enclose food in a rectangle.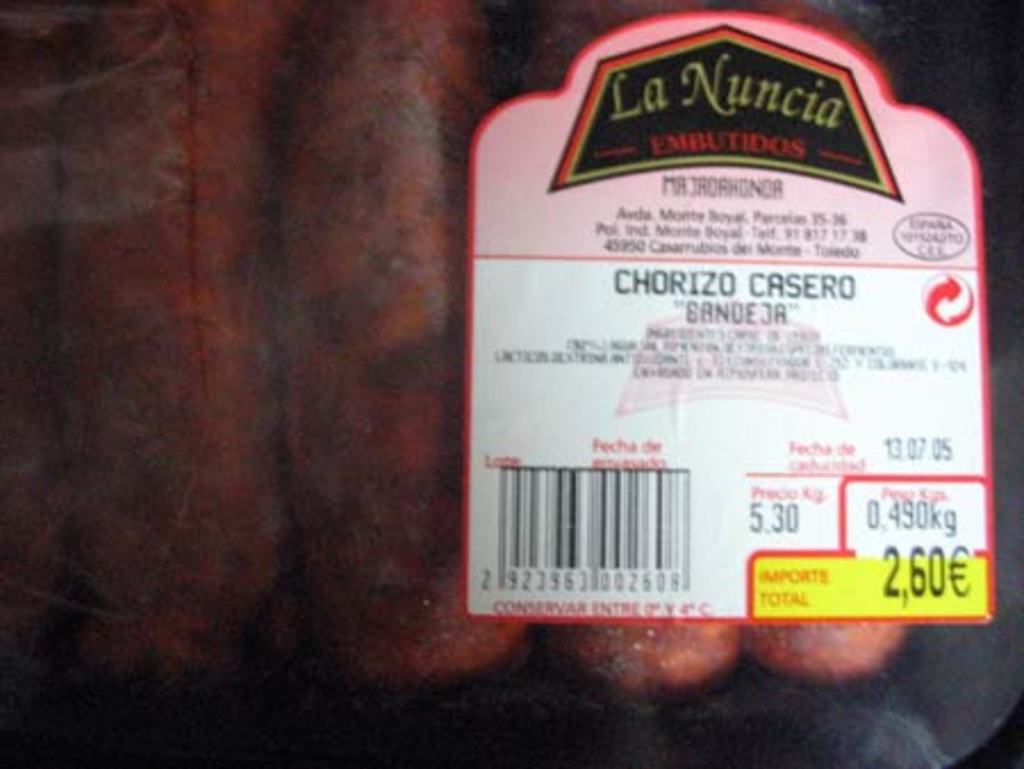
detection(0, 0, 291, 701).
